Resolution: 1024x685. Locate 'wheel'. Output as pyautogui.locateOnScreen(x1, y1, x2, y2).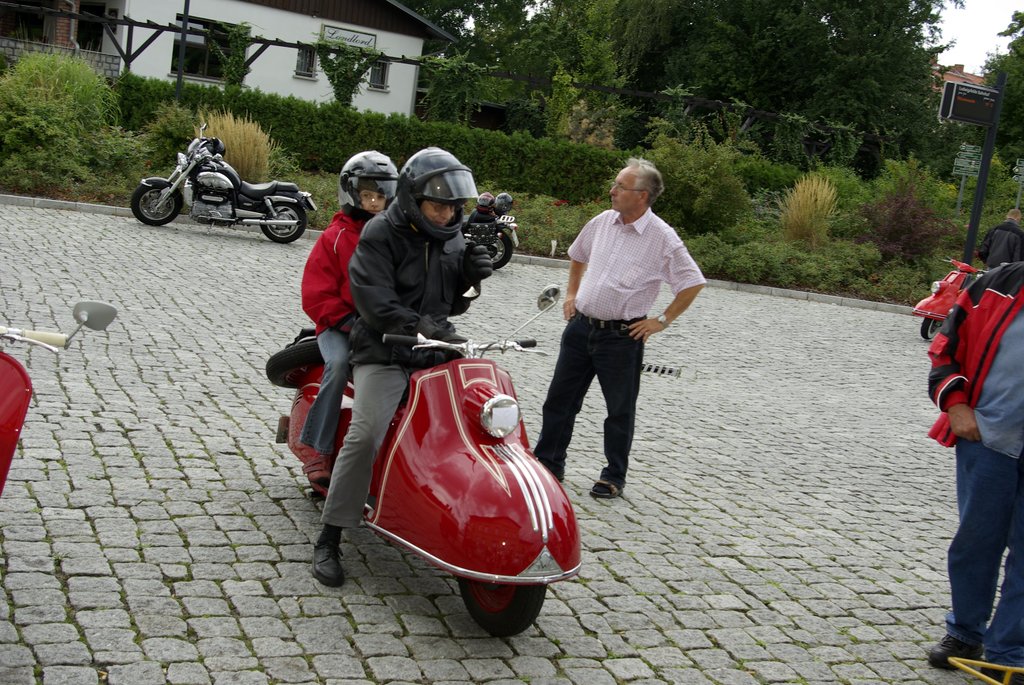
pyautogui.locateOnScreen(132, 185, 177, 226).
